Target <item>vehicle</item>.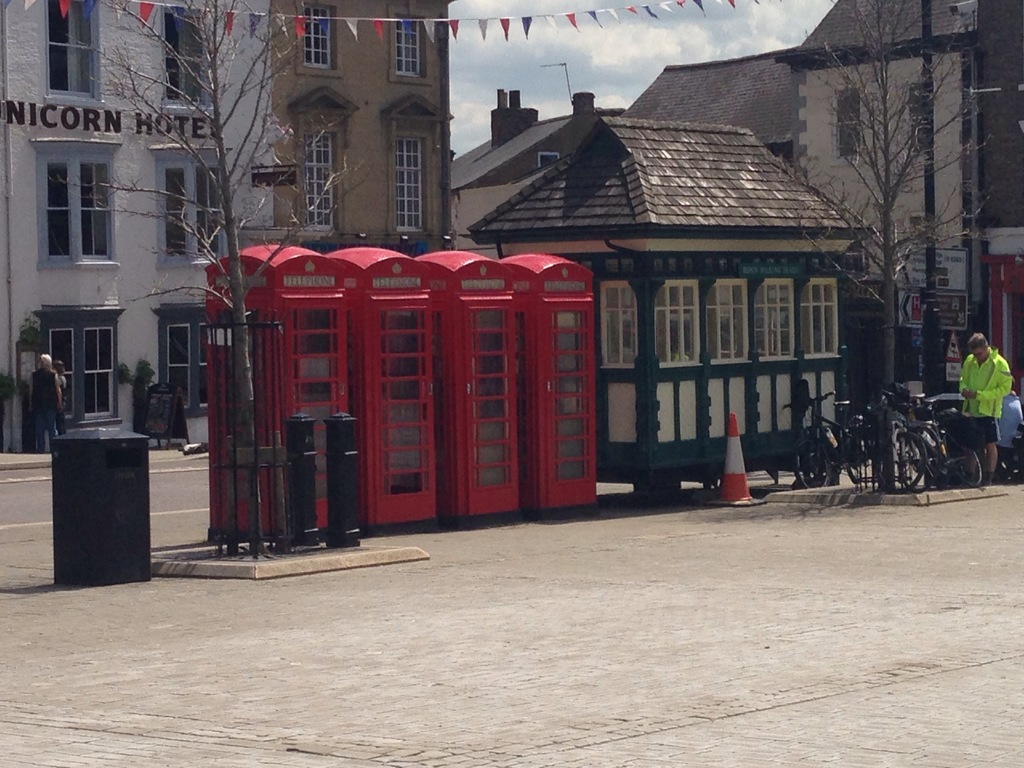
Target region: (781,386,873,499).
